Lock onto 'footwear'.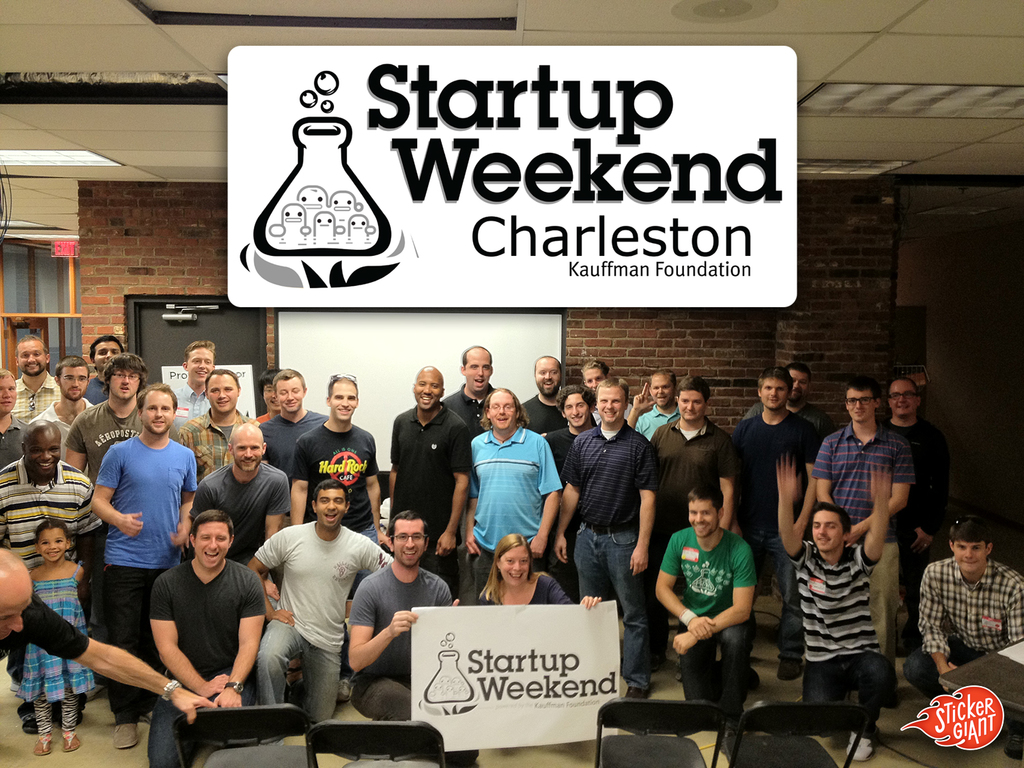
Locked: detection(625, 681, 652, 702).
